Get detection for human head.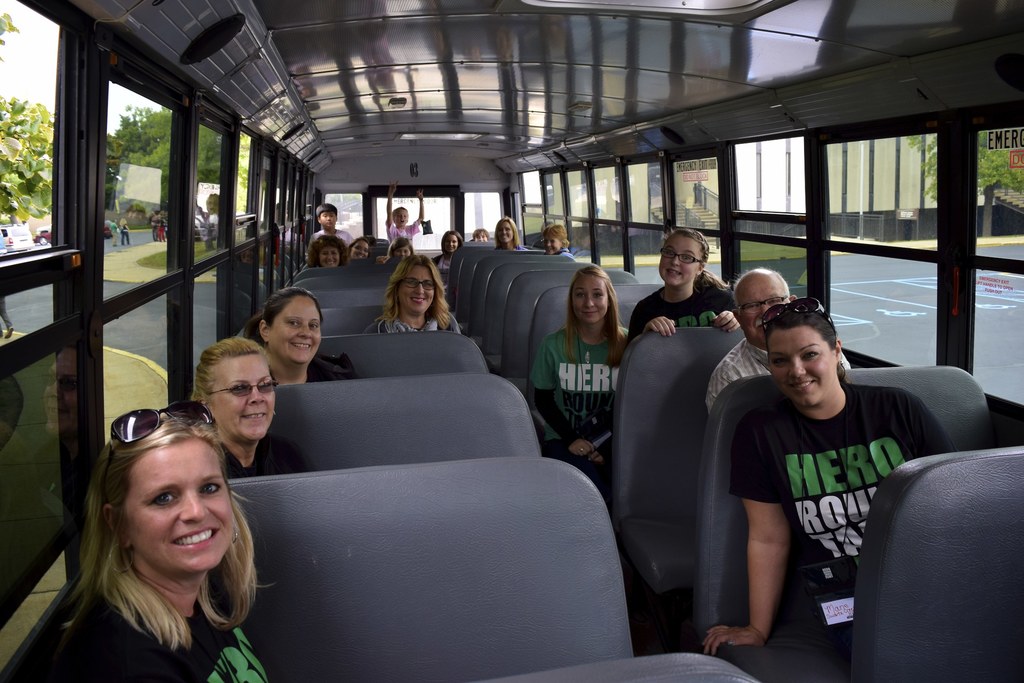
Detection: pyautogui.locateOnScreen(113, 219, 120, 225).
